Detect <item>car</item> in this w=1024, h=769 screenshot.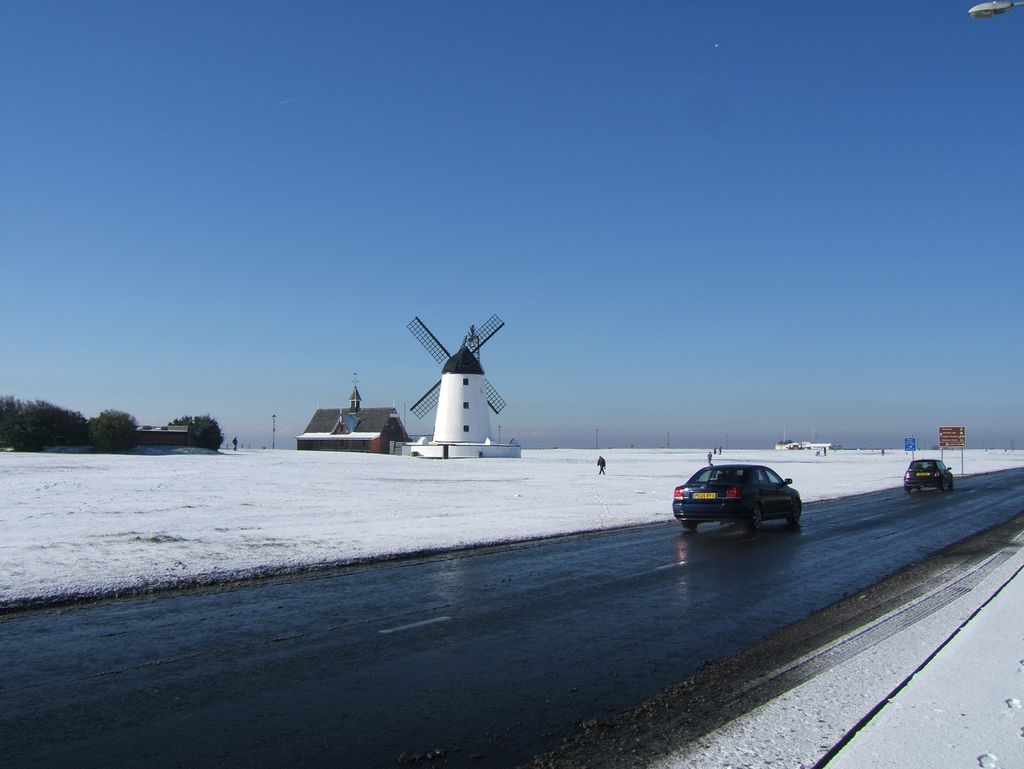
Detection: 903,458,957,490.
